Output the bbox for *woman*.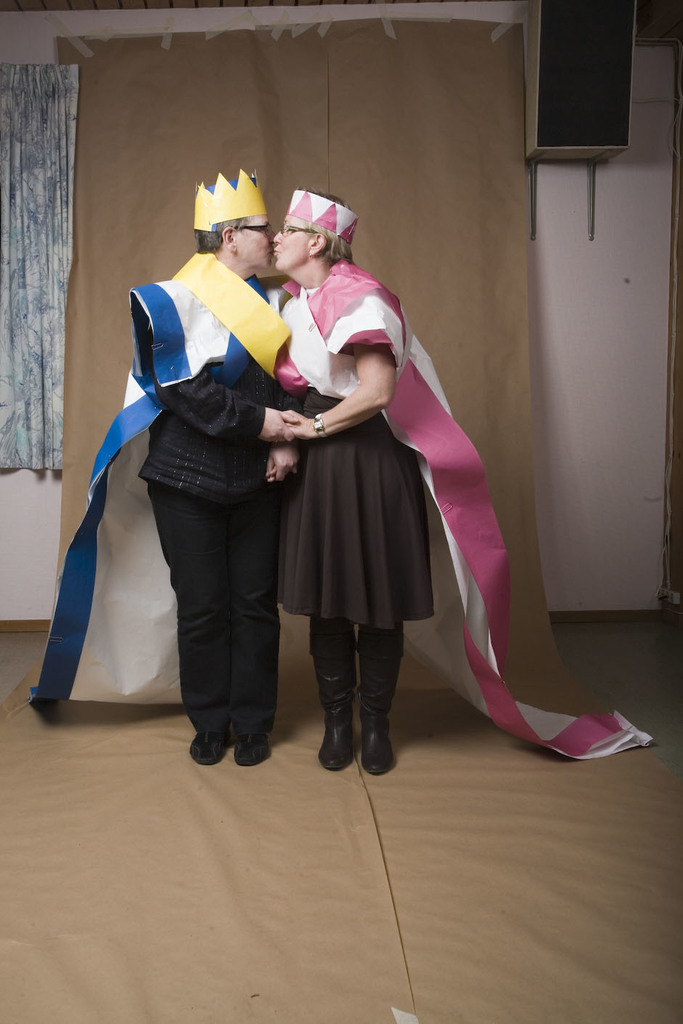
Rect(262, 200, 475, 761).
